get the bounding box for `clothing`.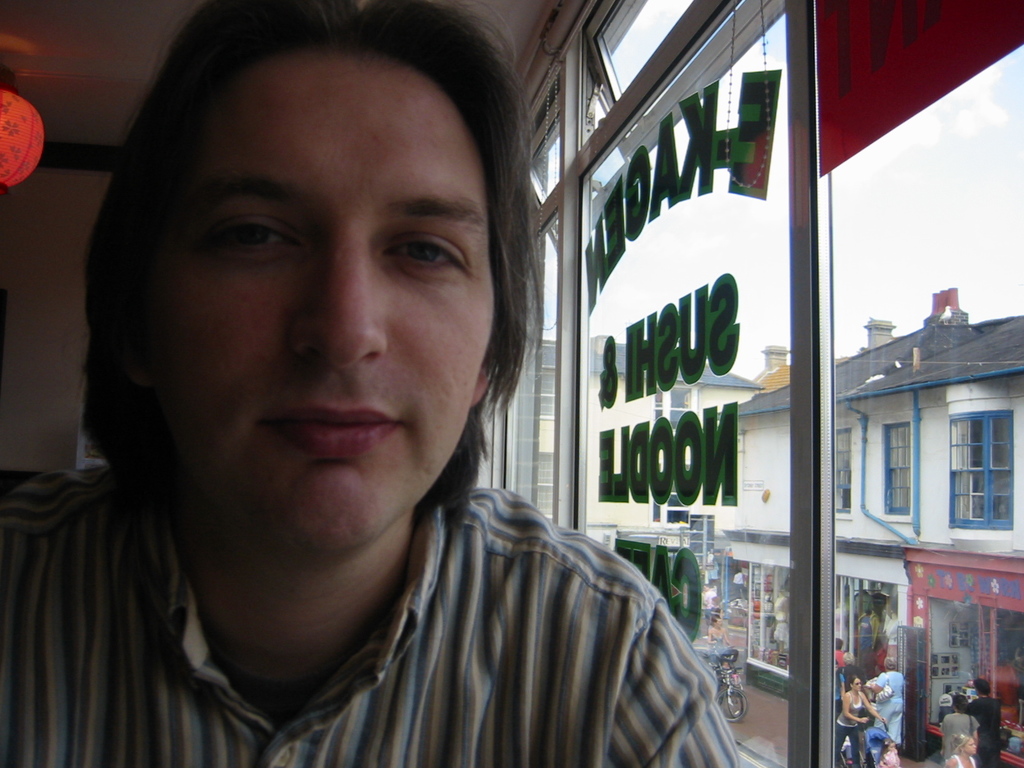
rect(832, 693, 867, 767).
